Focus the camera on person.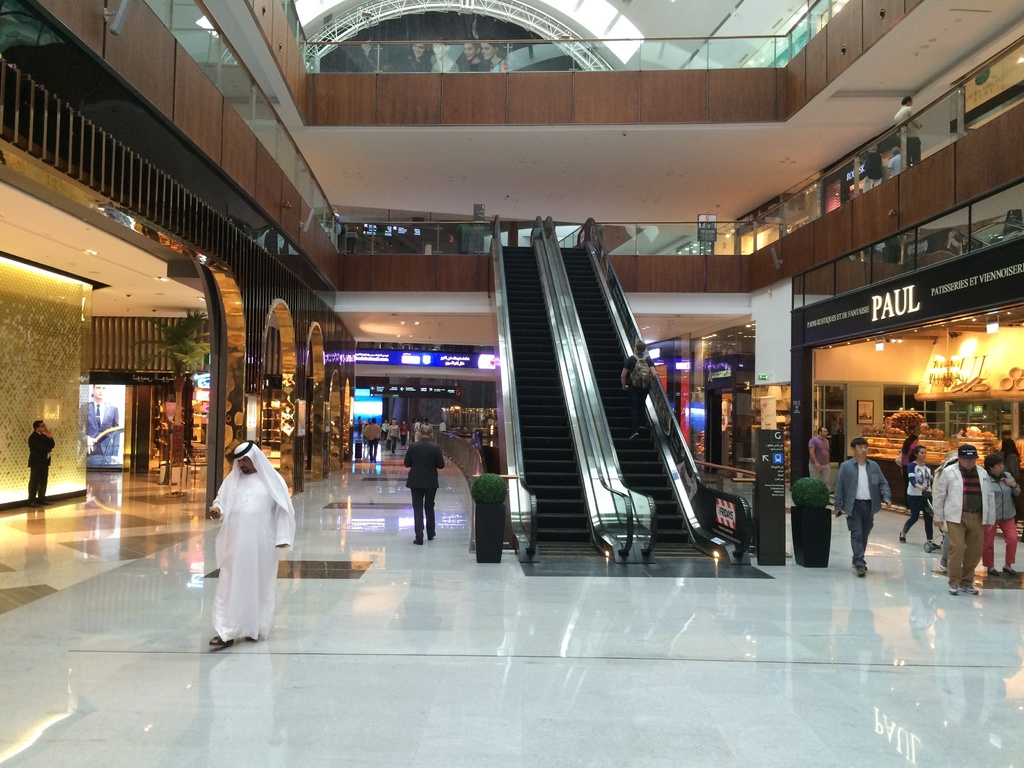
Focus region: locate(205, 440, 293, 650).
